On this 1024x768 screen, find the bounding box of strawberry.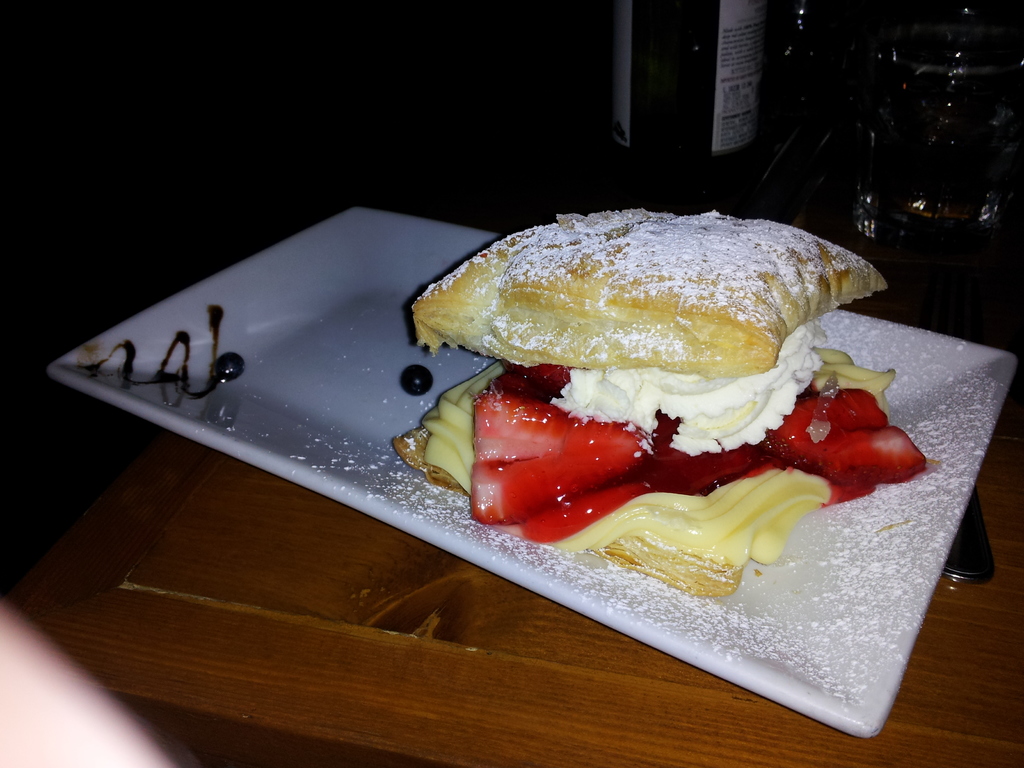
Bounding box: <box>768,388,931,488</box>.
